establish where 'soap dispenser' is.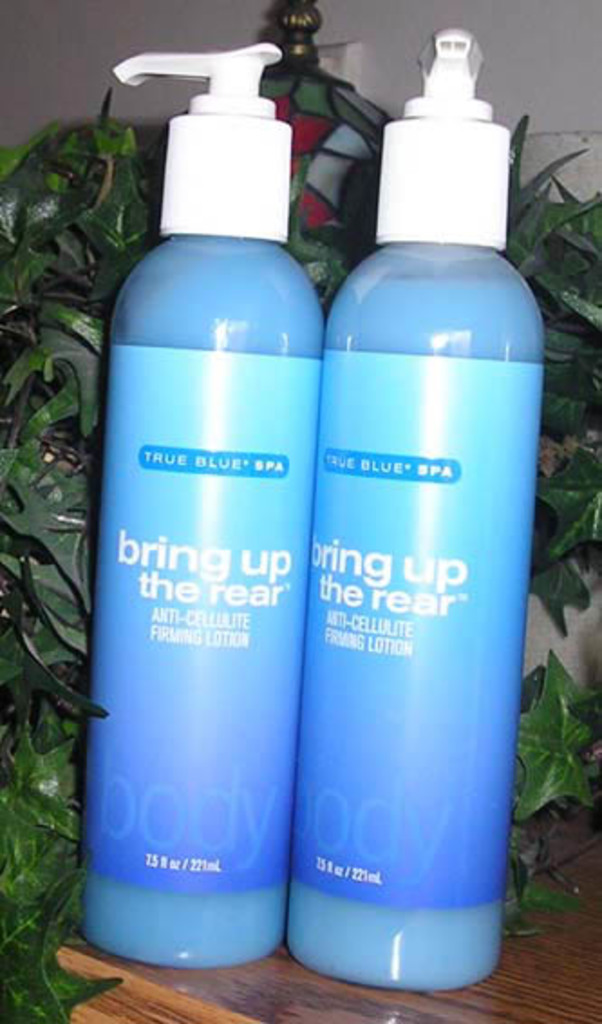
Established at crop(286, 24, 544, 991).
